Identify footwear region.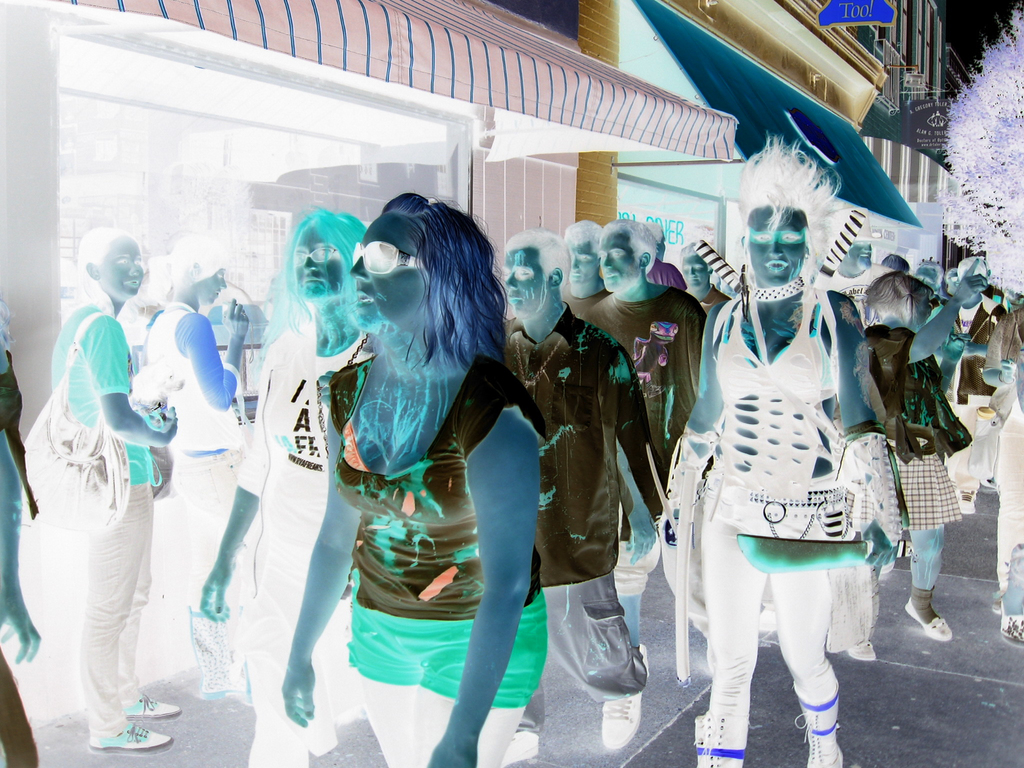
Region: (left=80, top=721, right=178, bottom=754).
